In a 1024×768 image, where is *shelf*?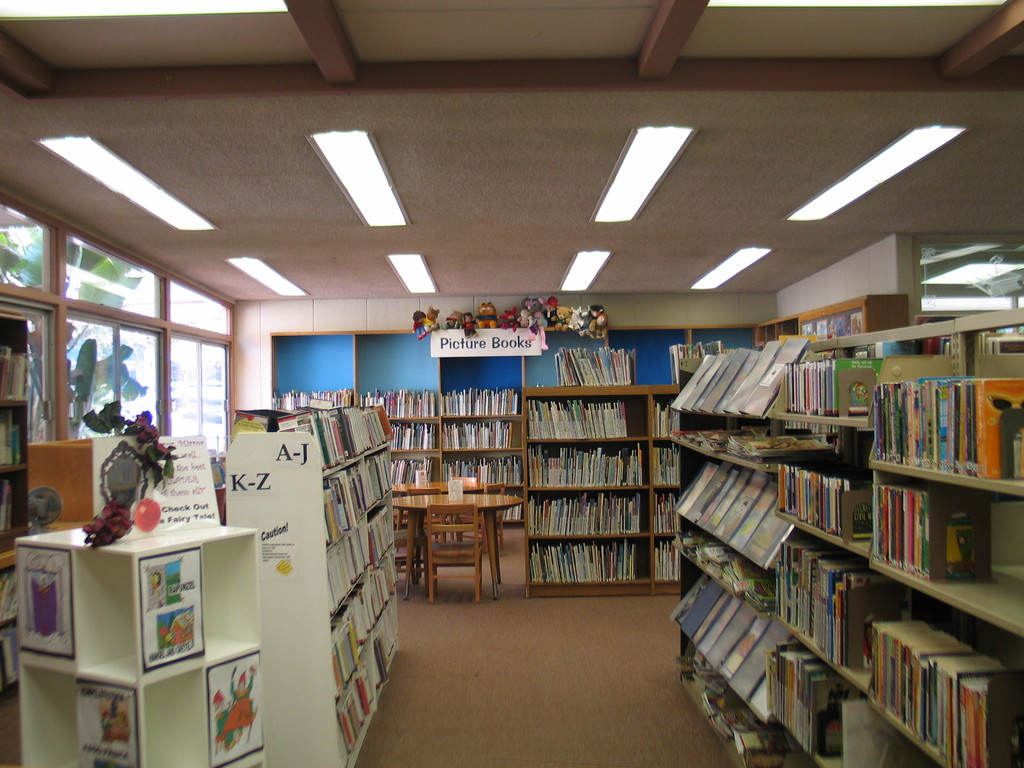
777,616,880,689.
